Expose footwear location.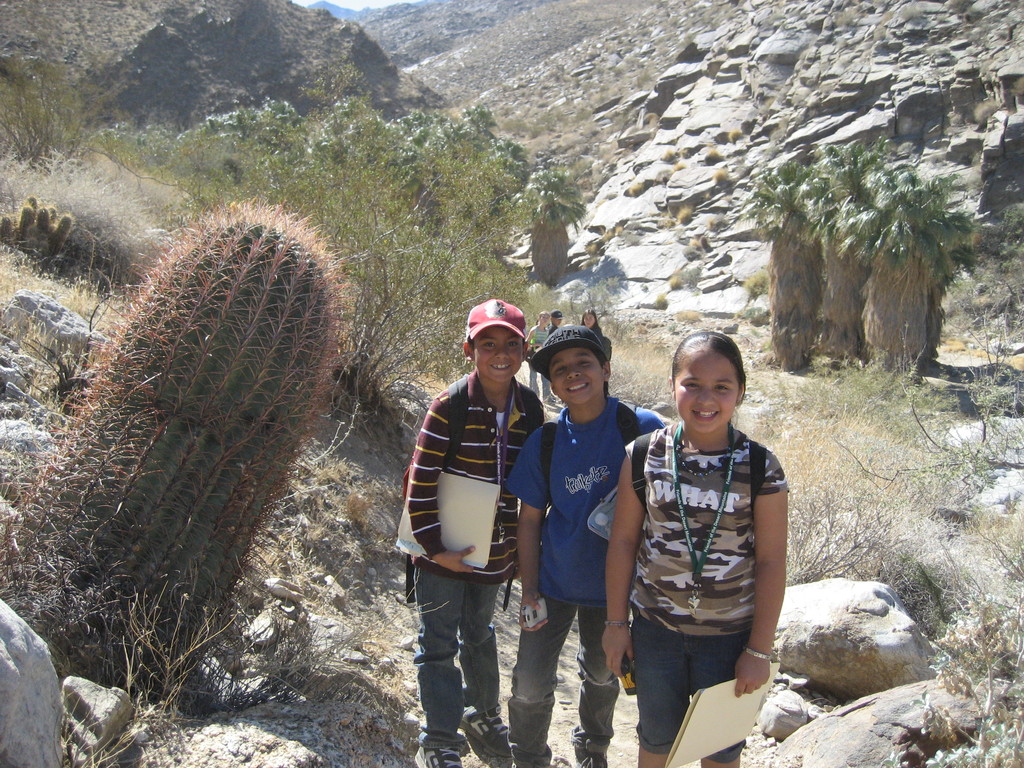
Exposed at [left=457, top=705, right=514, bottom=761].
